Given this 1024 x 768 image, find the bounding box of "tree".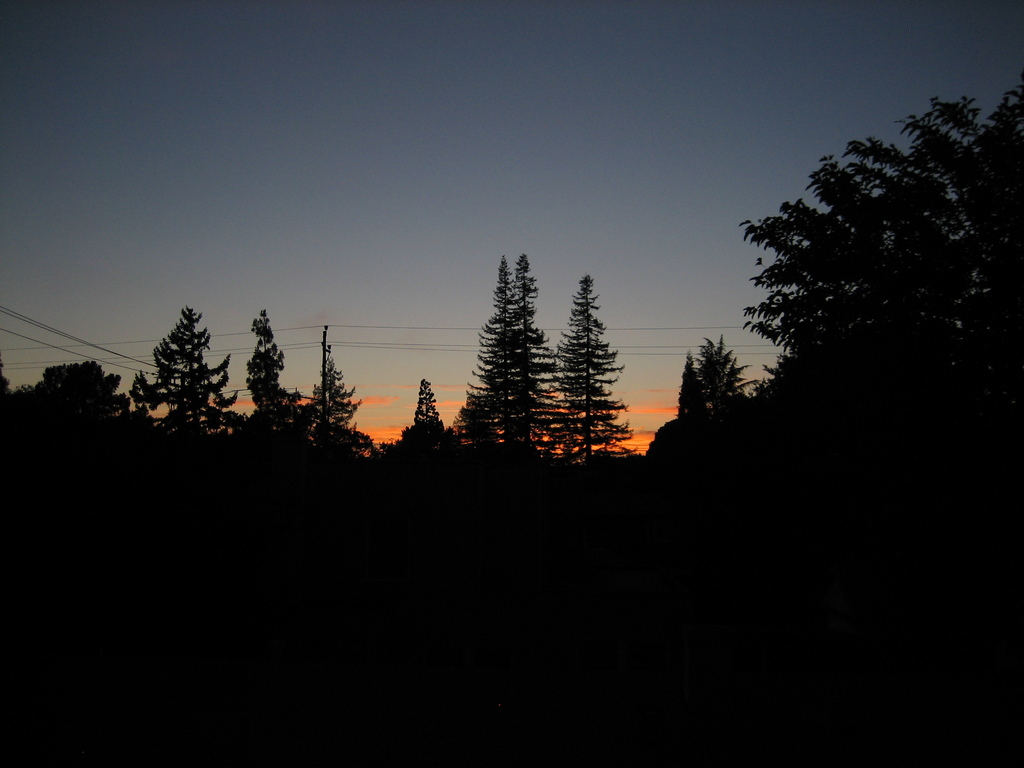
Rect(301, 324, 367, 452).
